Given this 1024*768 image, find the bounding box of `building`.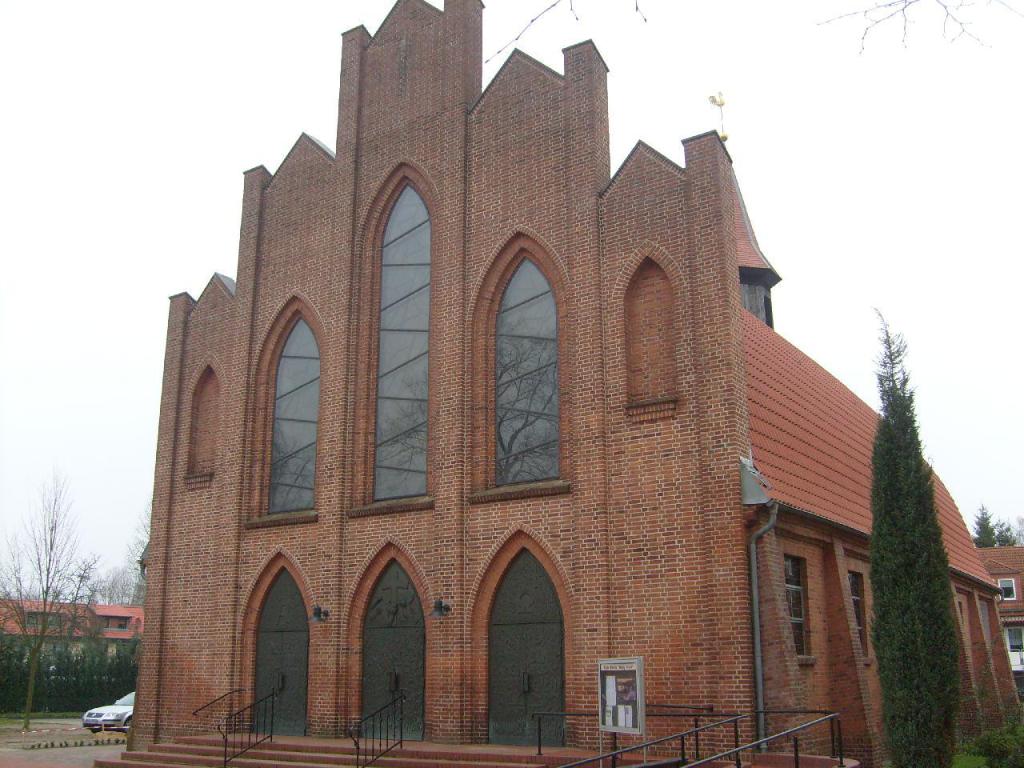
981 544 1023 674.
